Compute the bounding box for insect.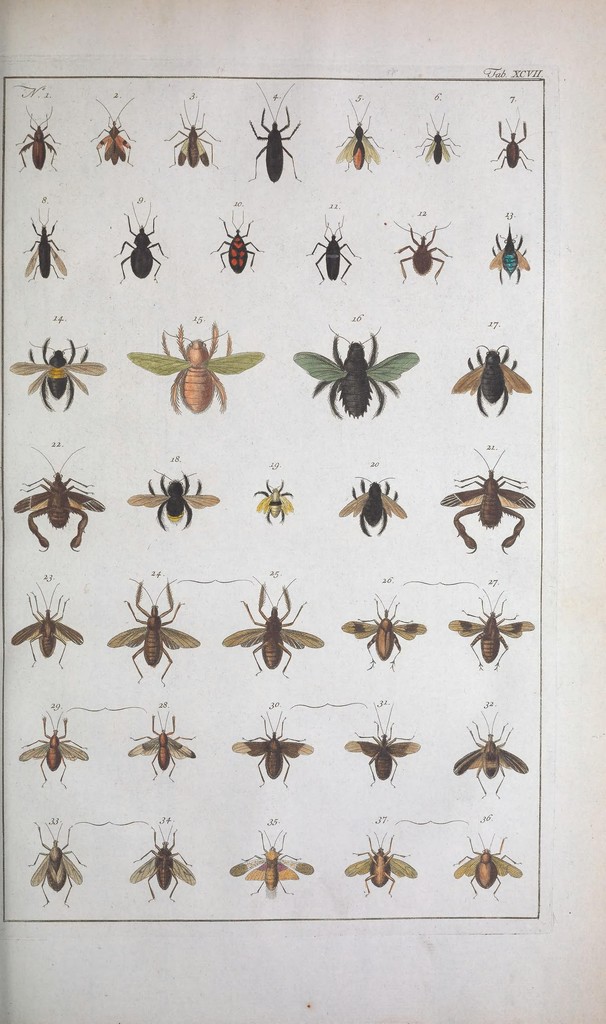
select_region(340, 706, 427, 783).
